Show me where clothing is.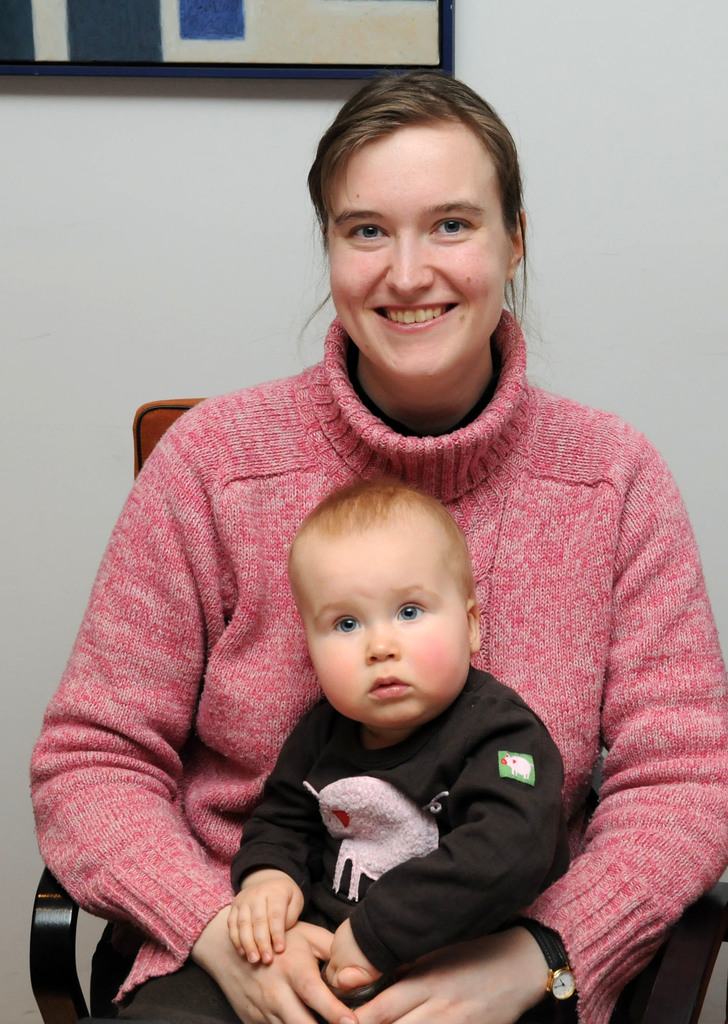
clothing is at left=32, top=317, right=727, bottom=1023.
